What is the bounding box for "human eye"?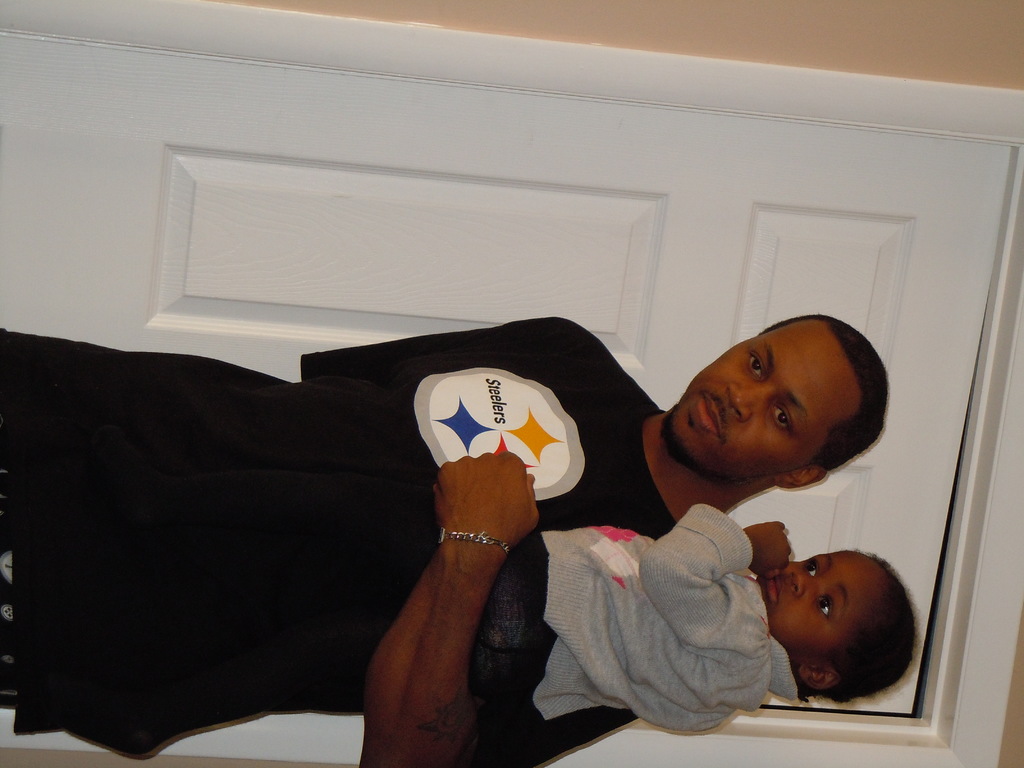
crop(769, 401, 794, 440).
